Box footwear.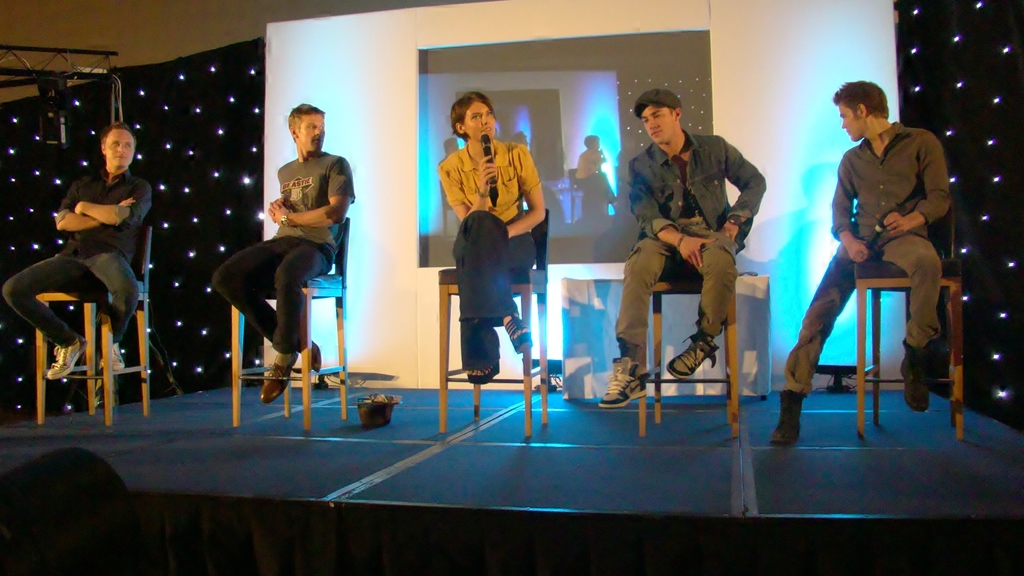
pyautogui.locateOnScreen(259, 351, 301, 403).
